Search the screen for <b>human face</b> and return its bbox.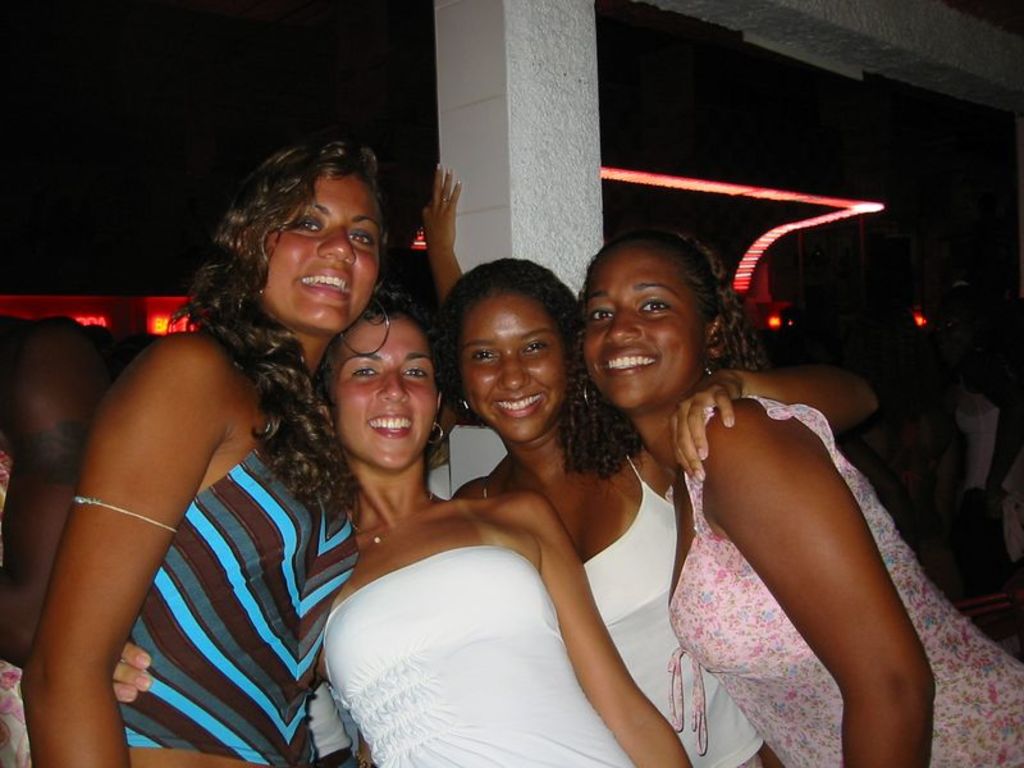
Found: <bbox>581, 243, 707, 417</bbox>.
